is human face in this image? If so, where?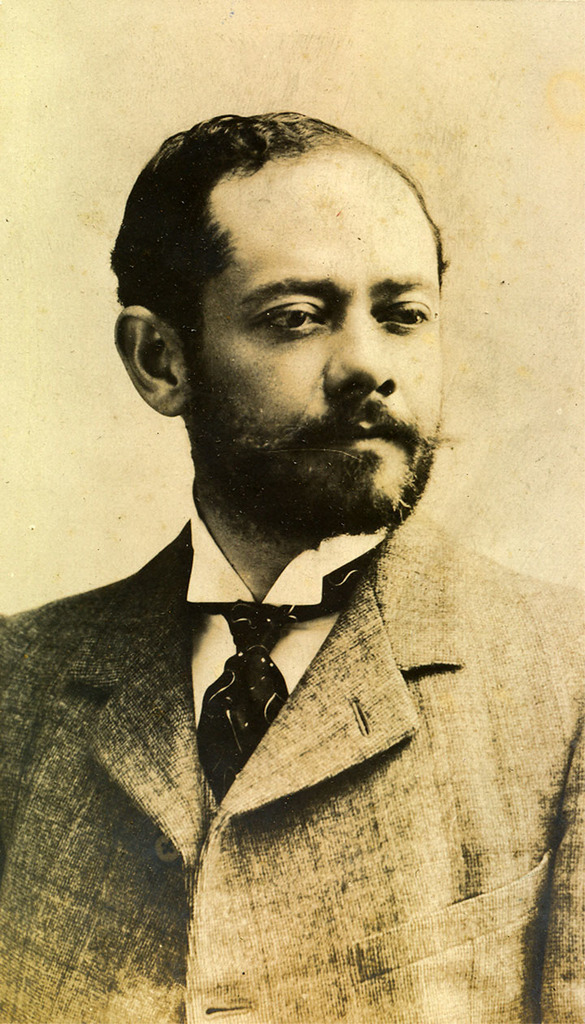
Yes, at (167, 138, 433, 570).
